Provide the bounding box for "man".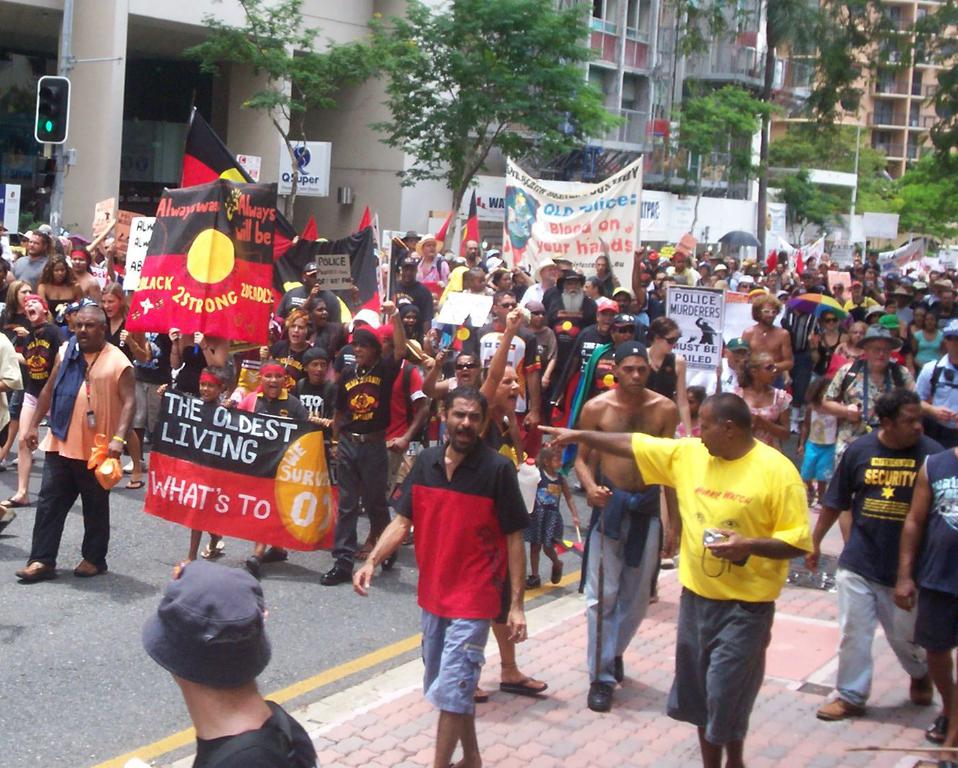
box=[891, 437, 957, 767].
